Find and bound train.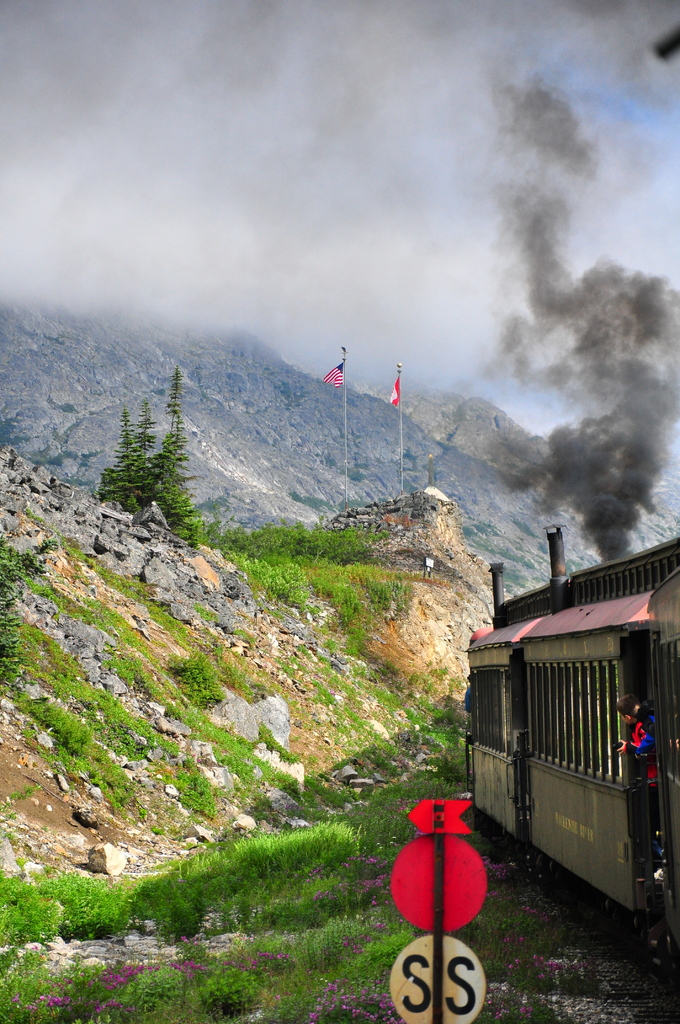
Bound: bbox(469, 527, 679, 970).
